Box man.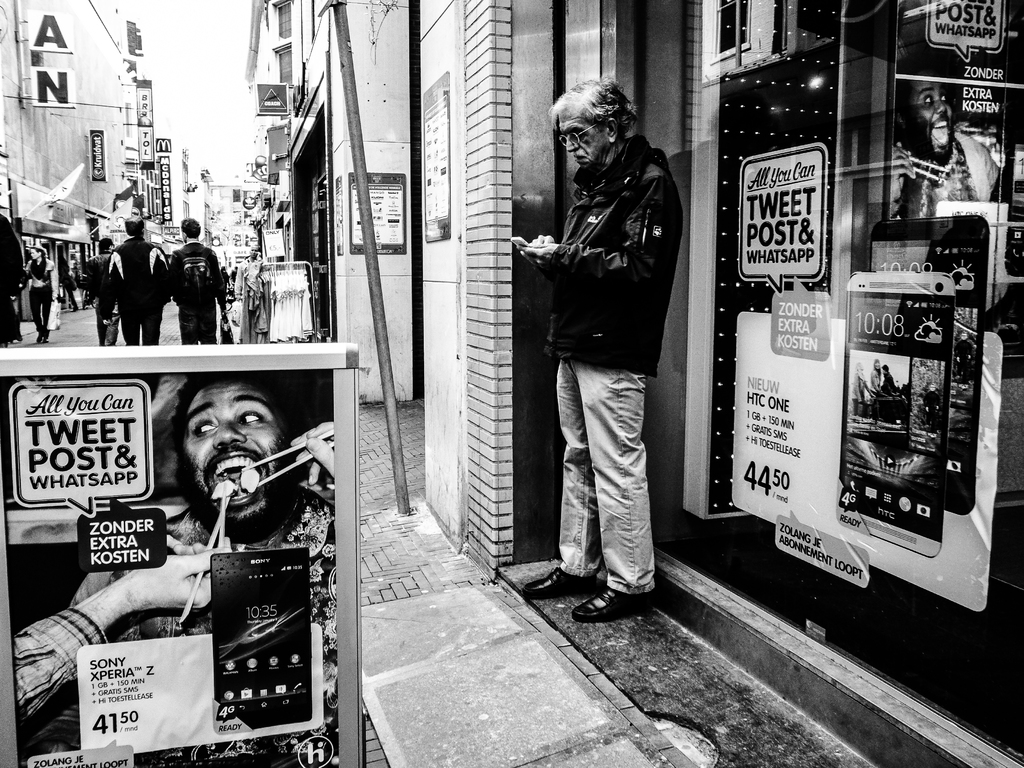
l=85, t=235, r=114, b=342.
